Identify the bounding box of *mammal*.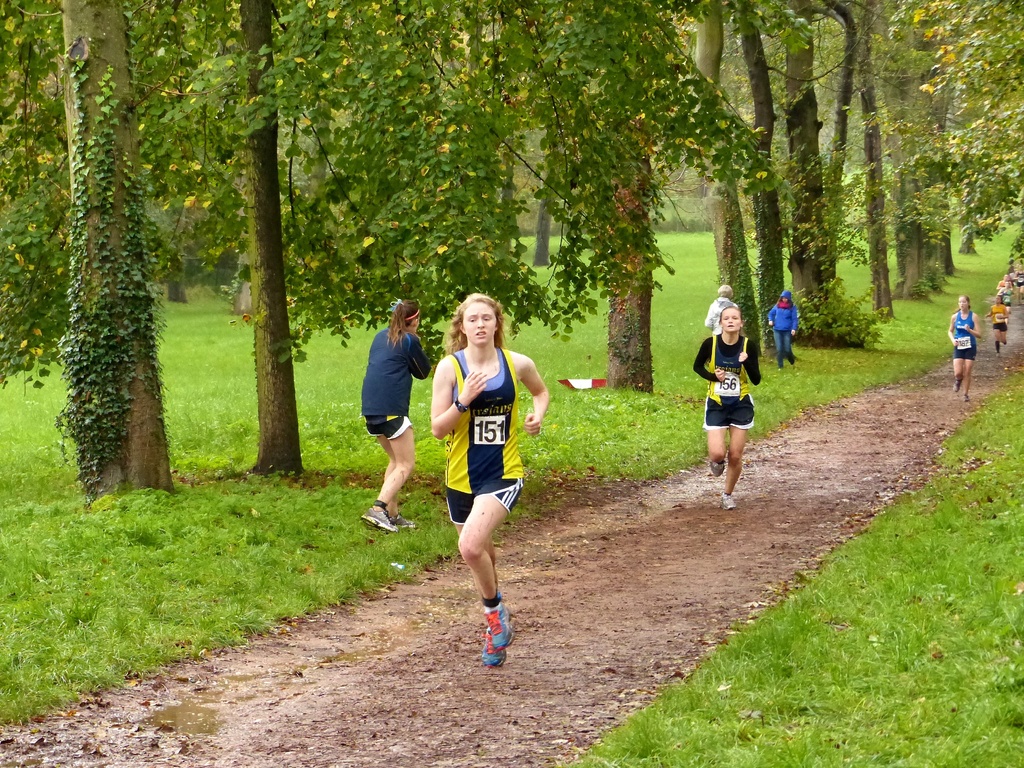
(703,283,734,337).
